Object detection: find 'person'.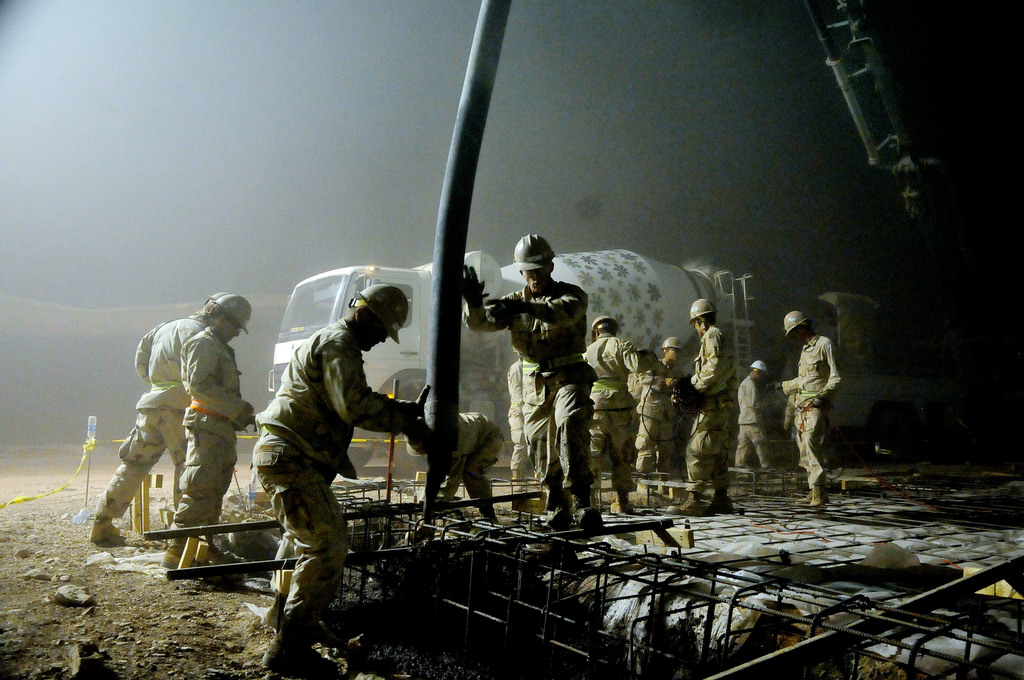
(671, 298, 737, 517).
